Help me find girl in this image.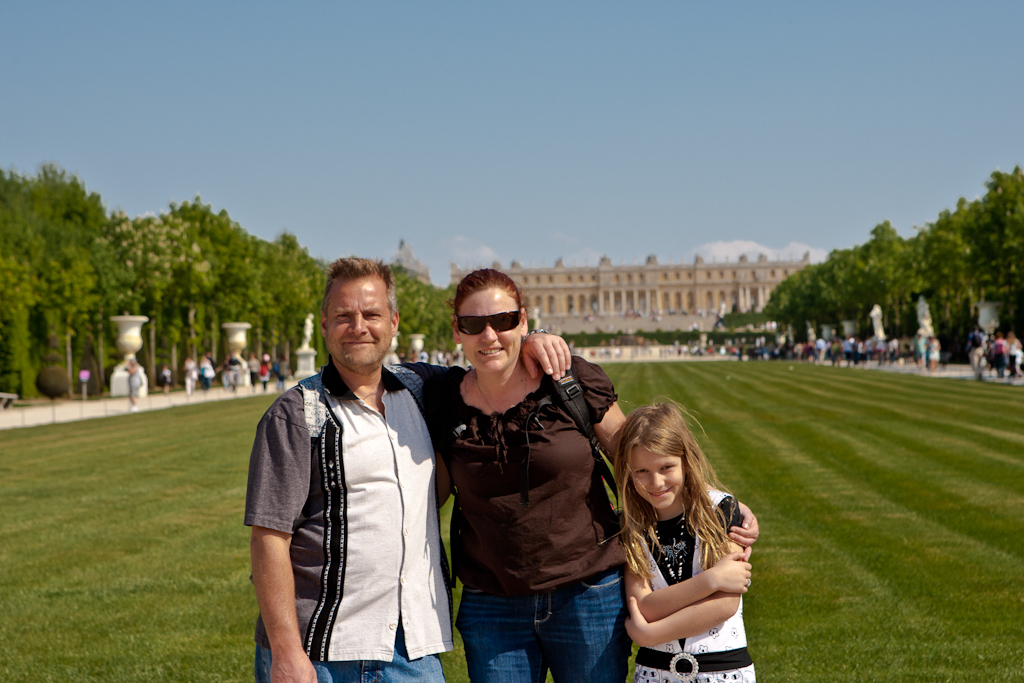
Found it: box(606, 387, 757, 682).
